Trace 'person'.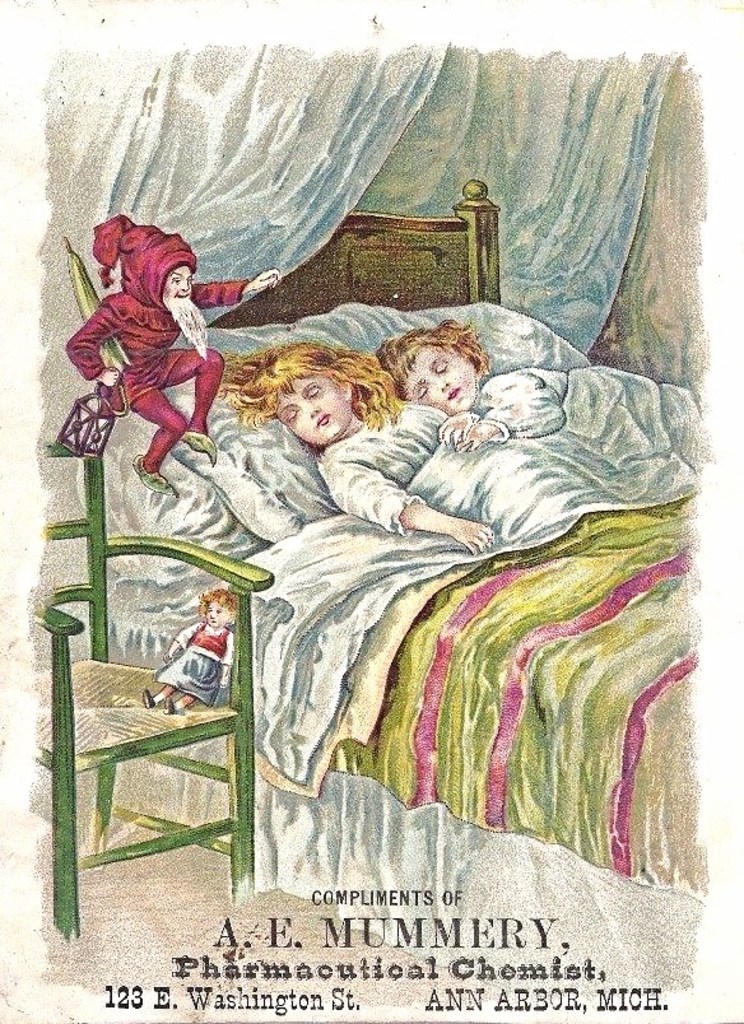
Traced to [x1=373, y1=317, x2=569, y2=450].
